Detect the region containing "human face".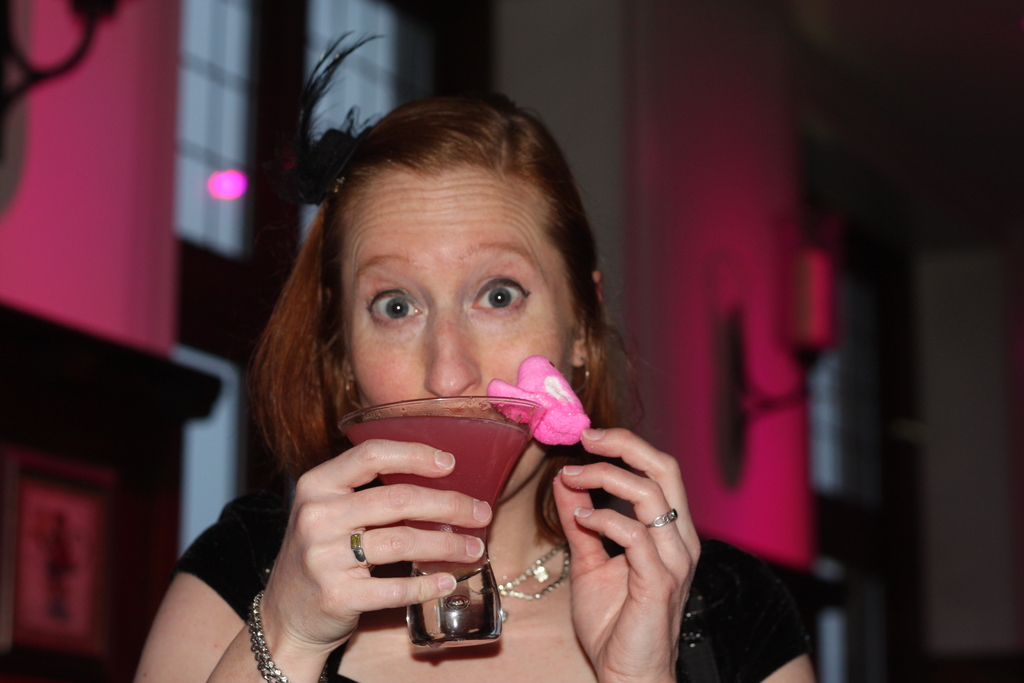
335,162,575,514.
